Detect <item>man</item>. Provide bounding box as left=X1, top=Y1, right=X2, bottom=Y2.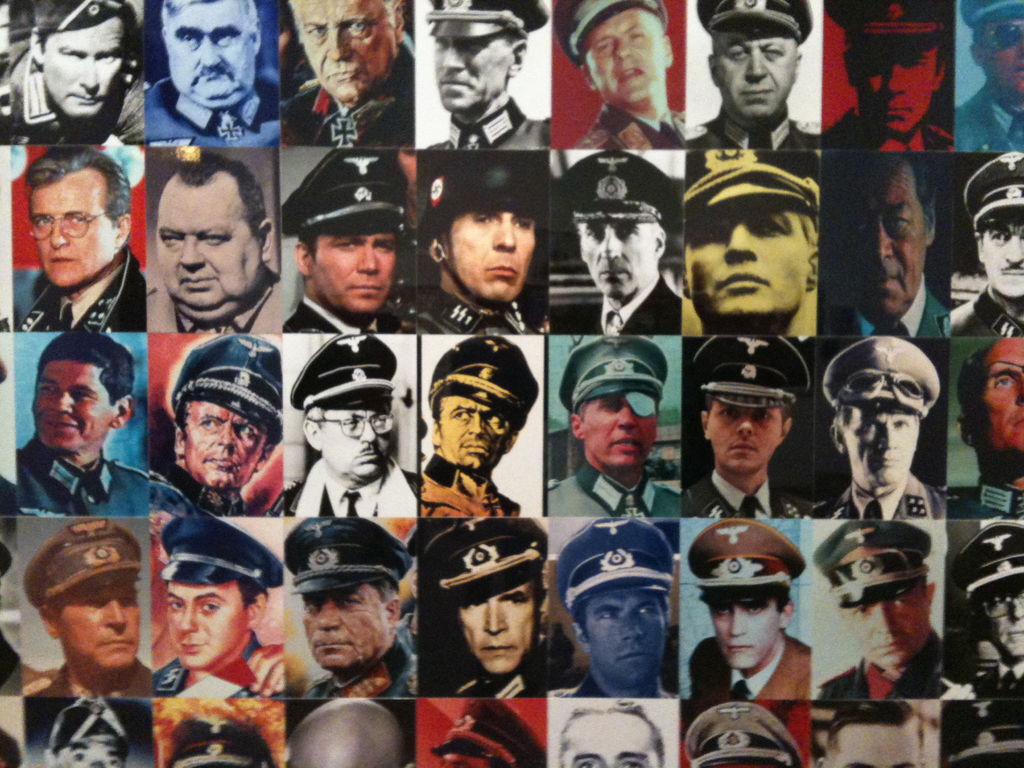
left=546, top=332, right=684, bottom=515.
